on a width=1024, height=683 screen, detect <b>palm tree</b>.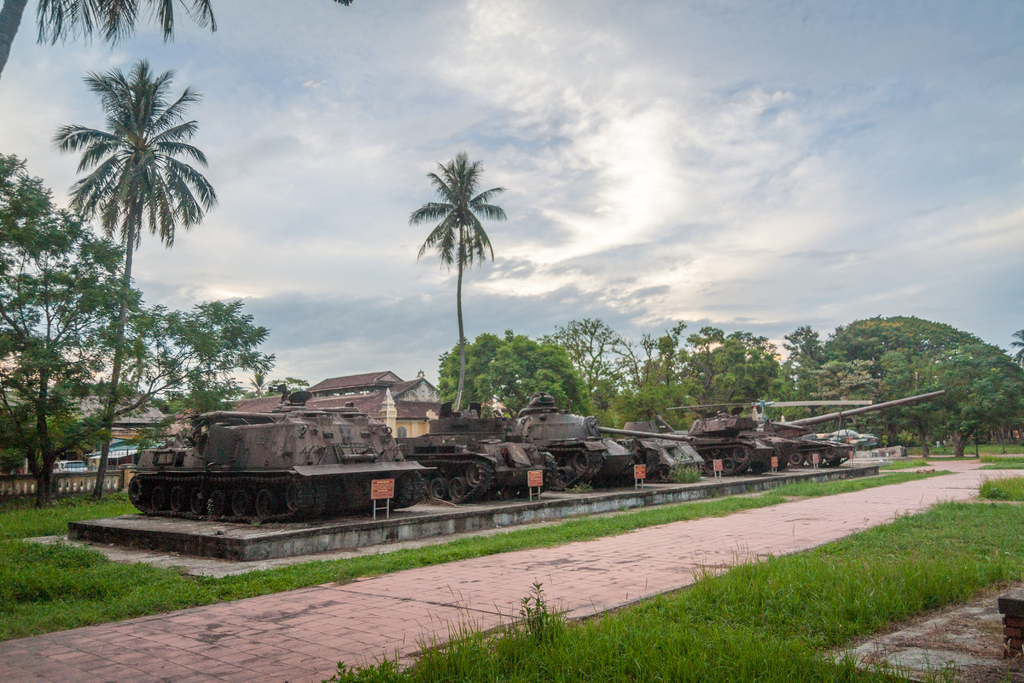
x1=47 y1=47 x2=223 y2=509.
